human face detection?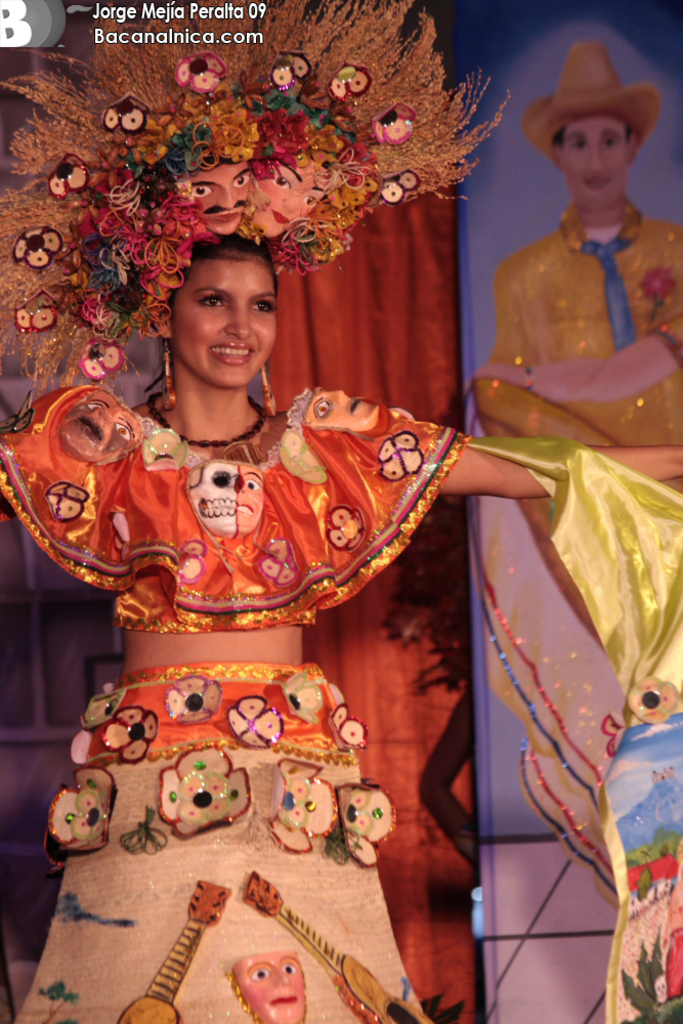
bbox=[194, 162, 254, 234]
